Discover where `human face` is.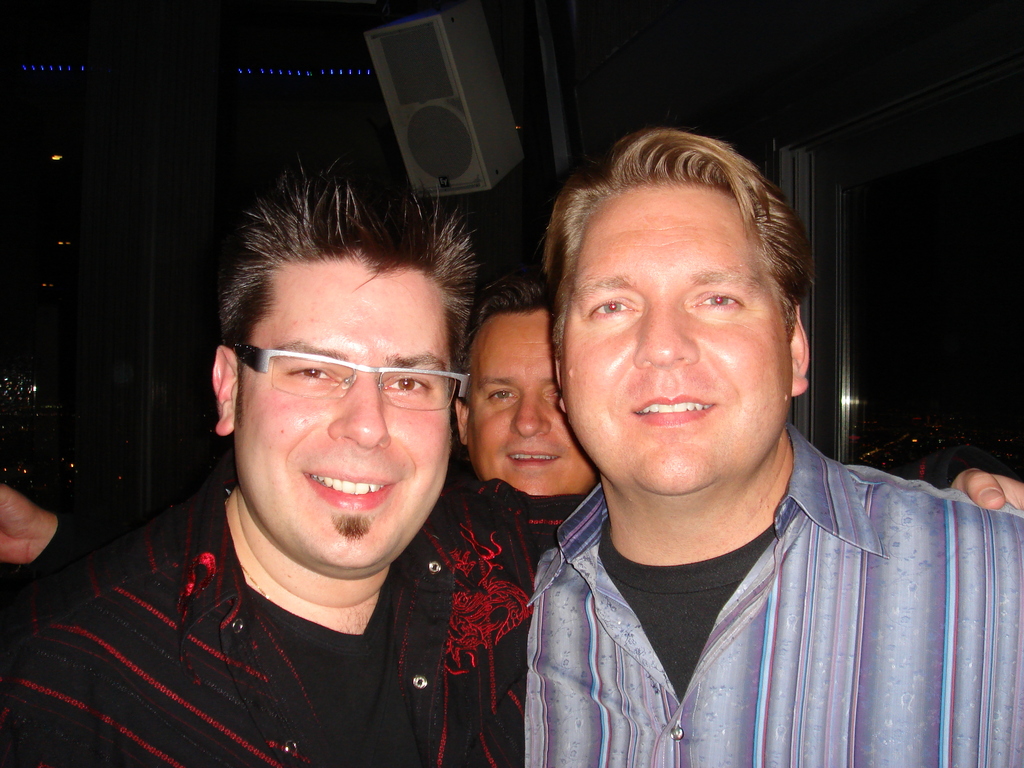
Discovered at <region>564, 186, 797, 491</region>.
